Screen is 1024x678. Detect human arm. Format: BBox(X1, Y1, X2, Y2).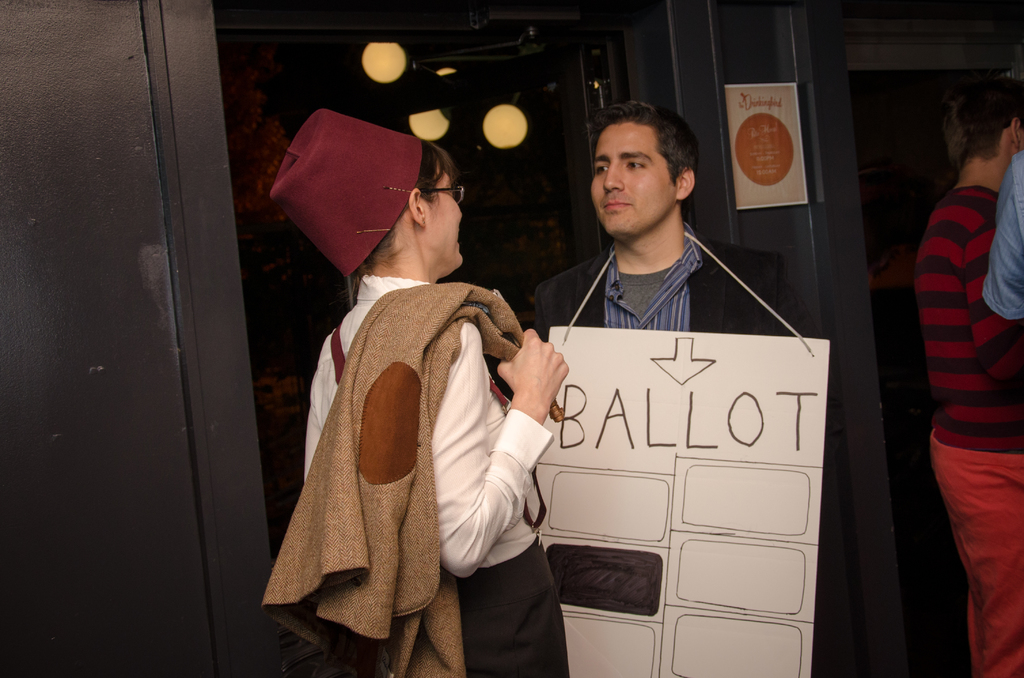
BBox(959, 218, 1023, 377).
